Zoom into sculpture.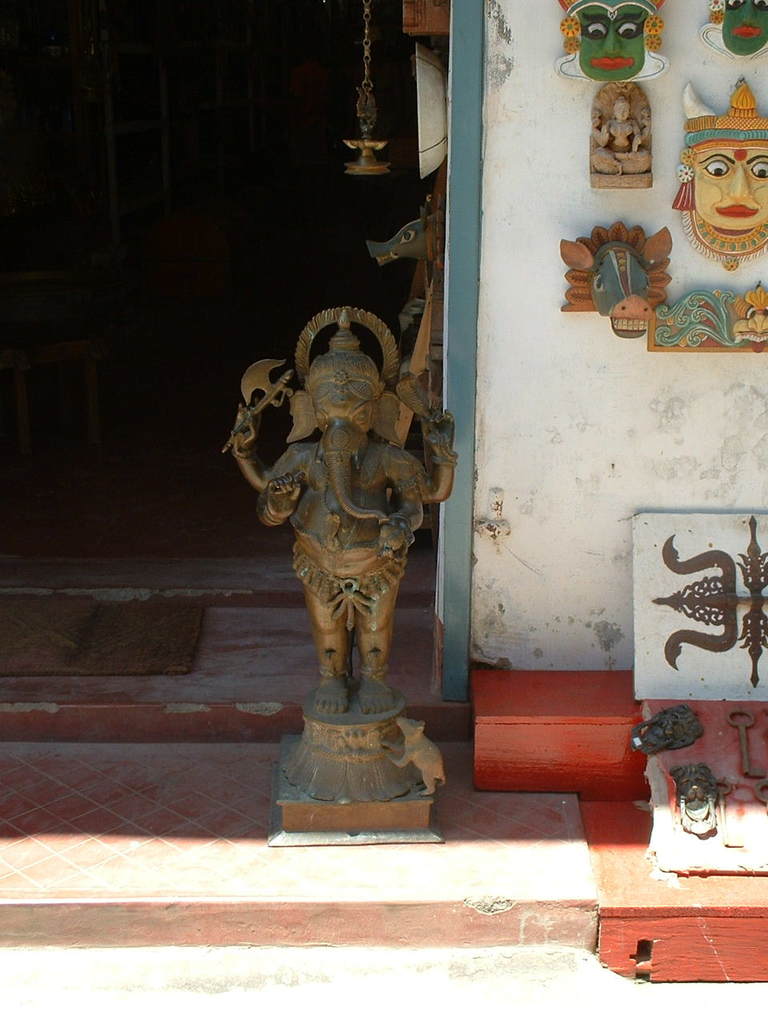
Zoom target: <box>259,269,470,798</box>.
